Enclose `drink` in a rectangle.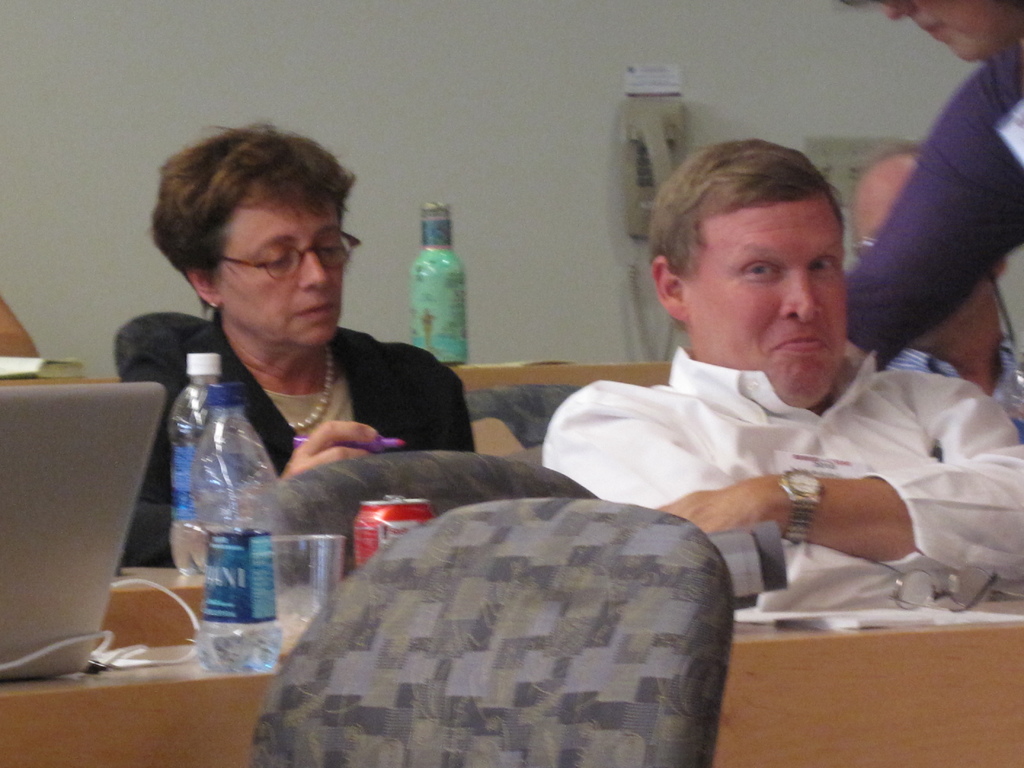
169,343,268,661.
